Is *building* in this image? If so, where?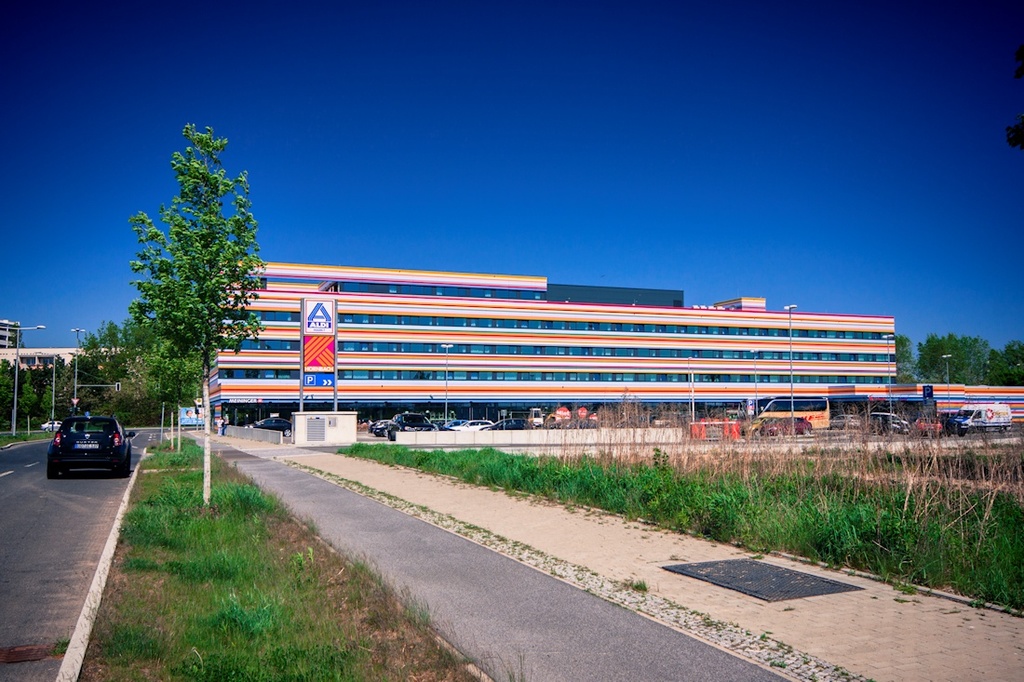
Yes, at [0,321,19,348].
